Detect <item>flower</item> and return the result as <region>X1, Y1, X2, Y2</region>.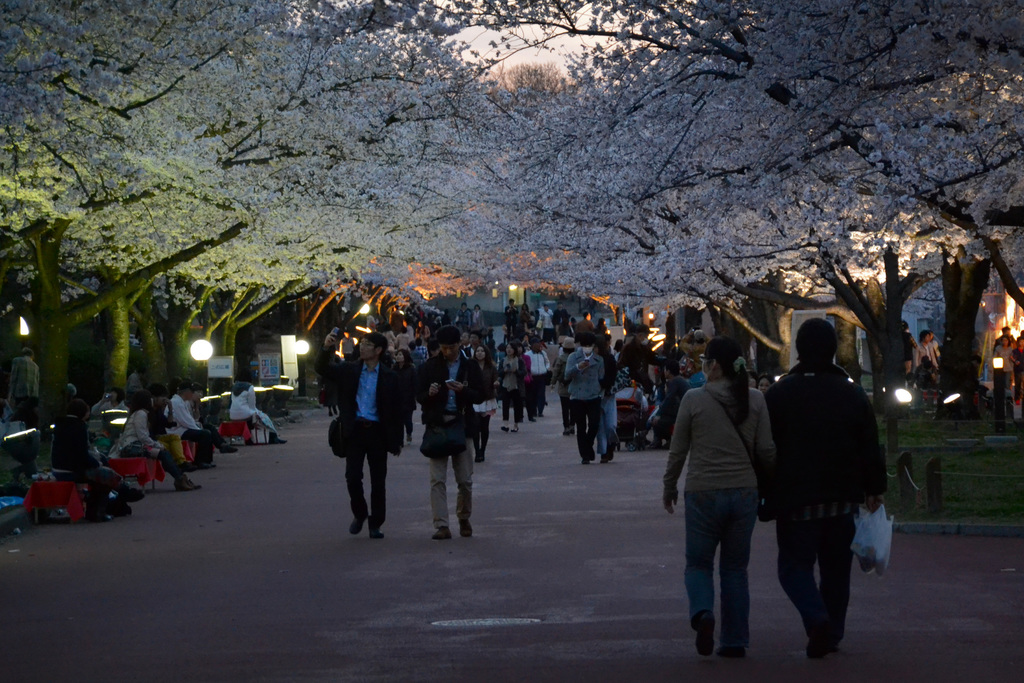
<region>305, 63, 312, 71</region>.
